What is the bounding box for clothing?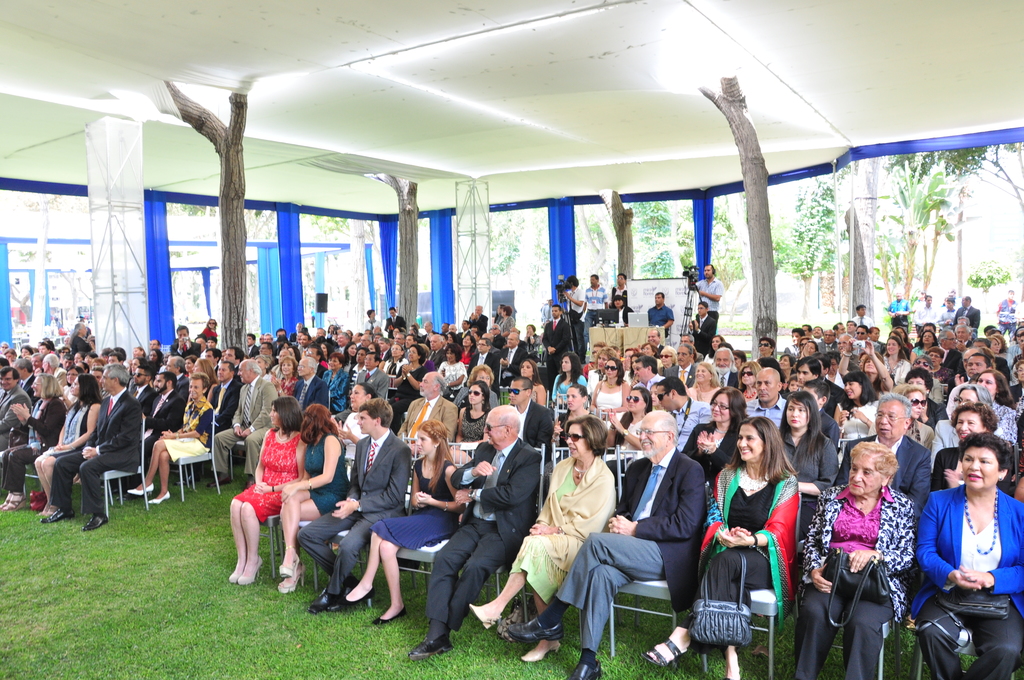
region(297, 429, 411, 594).
